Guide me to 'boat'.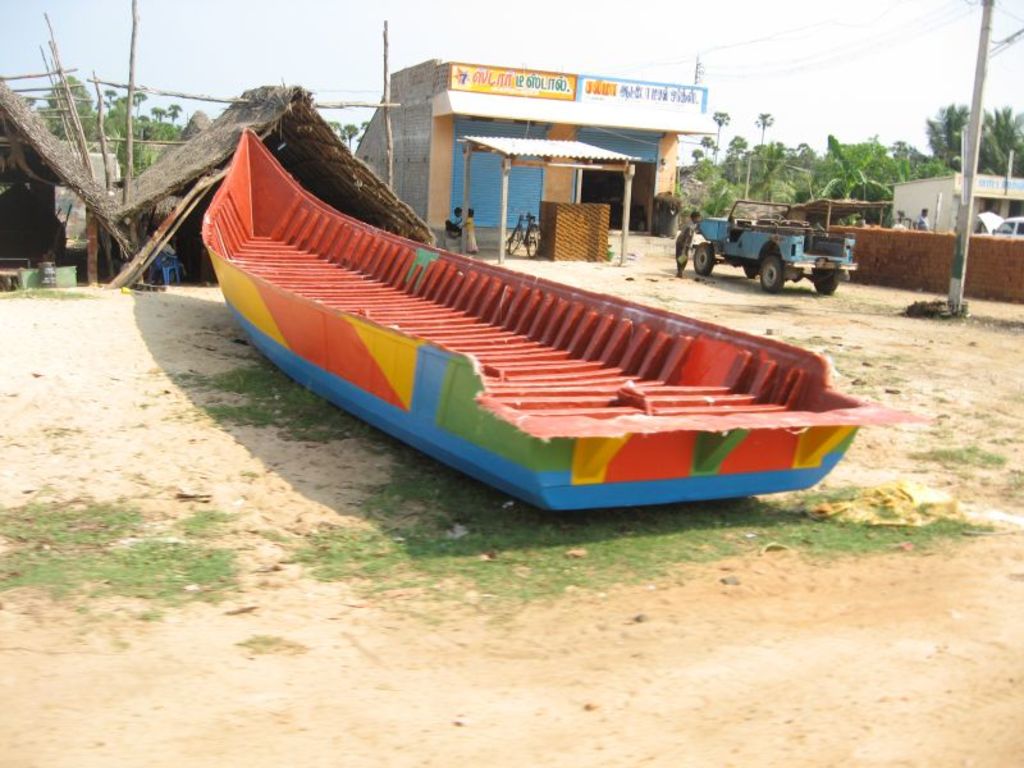
Guidance: <region>187, 145, 878, 503</region>.
